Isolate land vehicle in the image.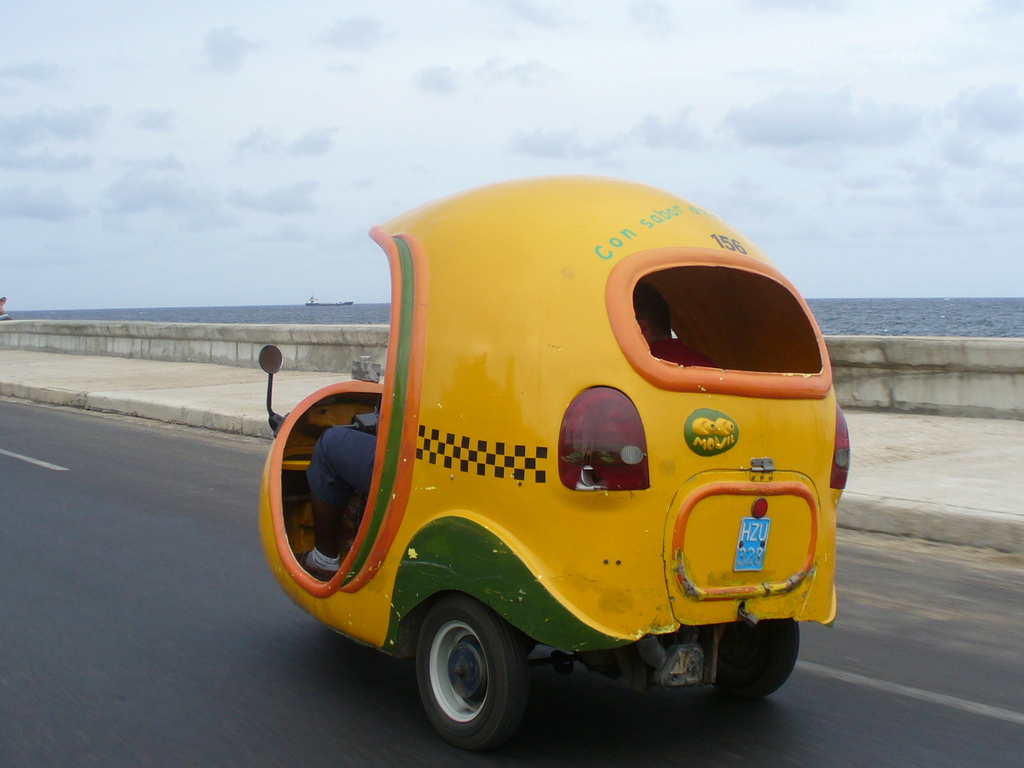
Isolated region: rect(254, 167, 849, 758).
